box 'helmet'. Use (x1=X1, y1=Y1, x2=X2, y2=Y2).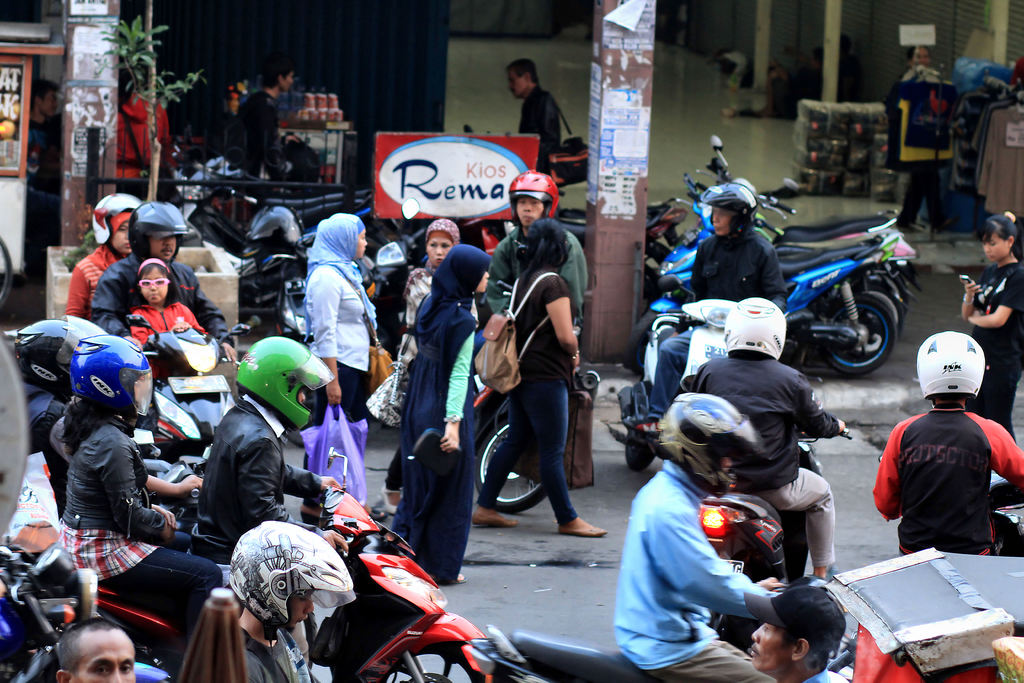
(x1=7, y1=317, x2=122, y2=388).
